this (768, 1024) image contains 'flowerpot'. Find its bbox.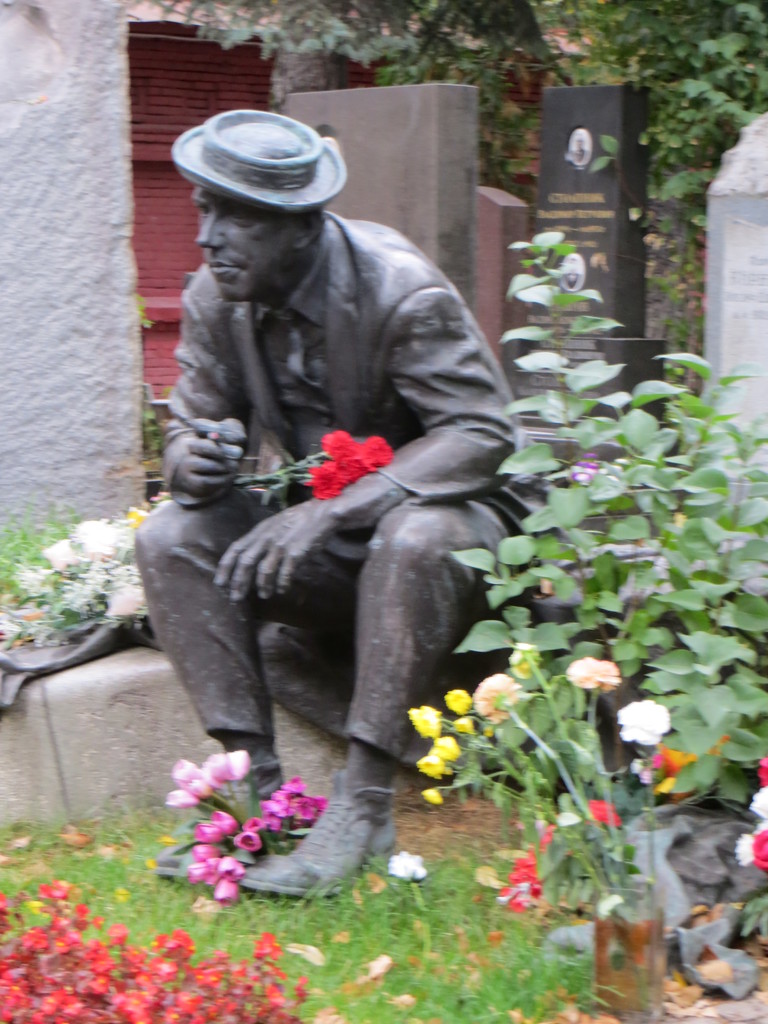
[x1=593, y1=877, x2=667, y2=1023].
